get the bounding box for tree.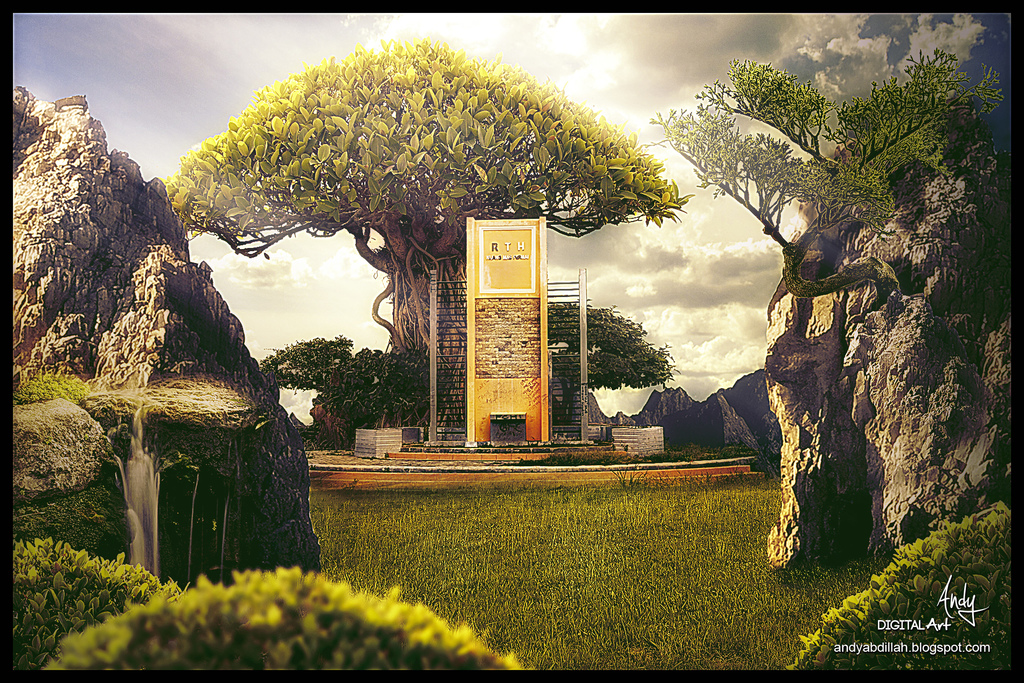
x1=648 y1=62 x2=1005 y2=573.
